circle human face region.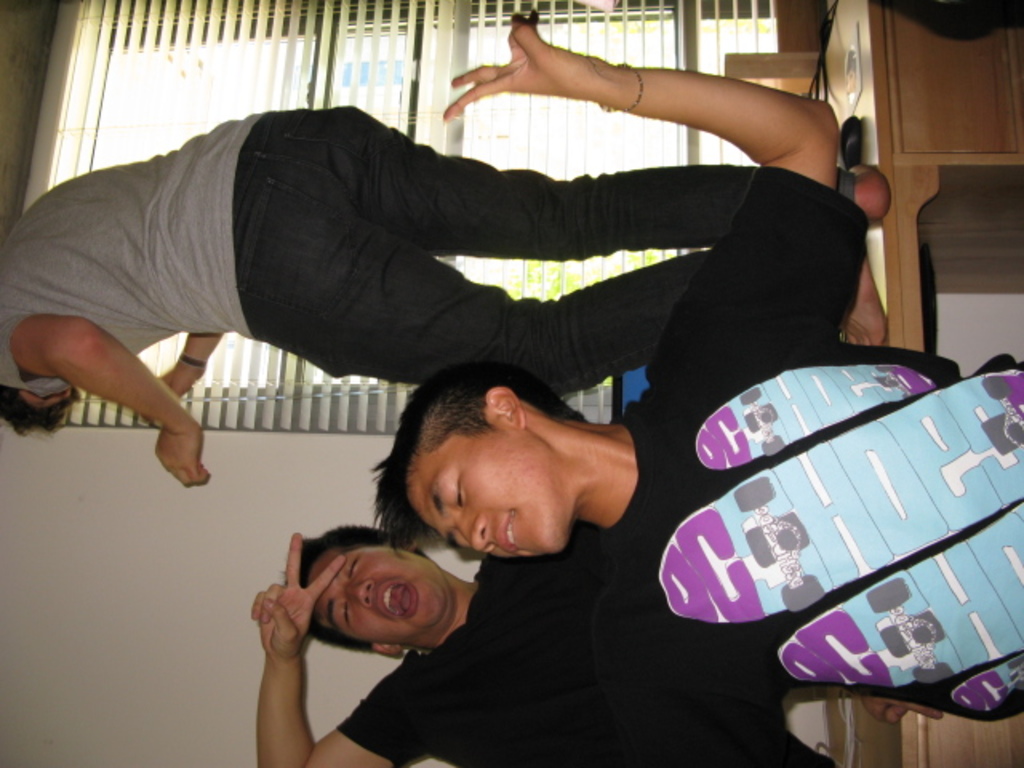
Region: detection(14, 389, 83, 411).
